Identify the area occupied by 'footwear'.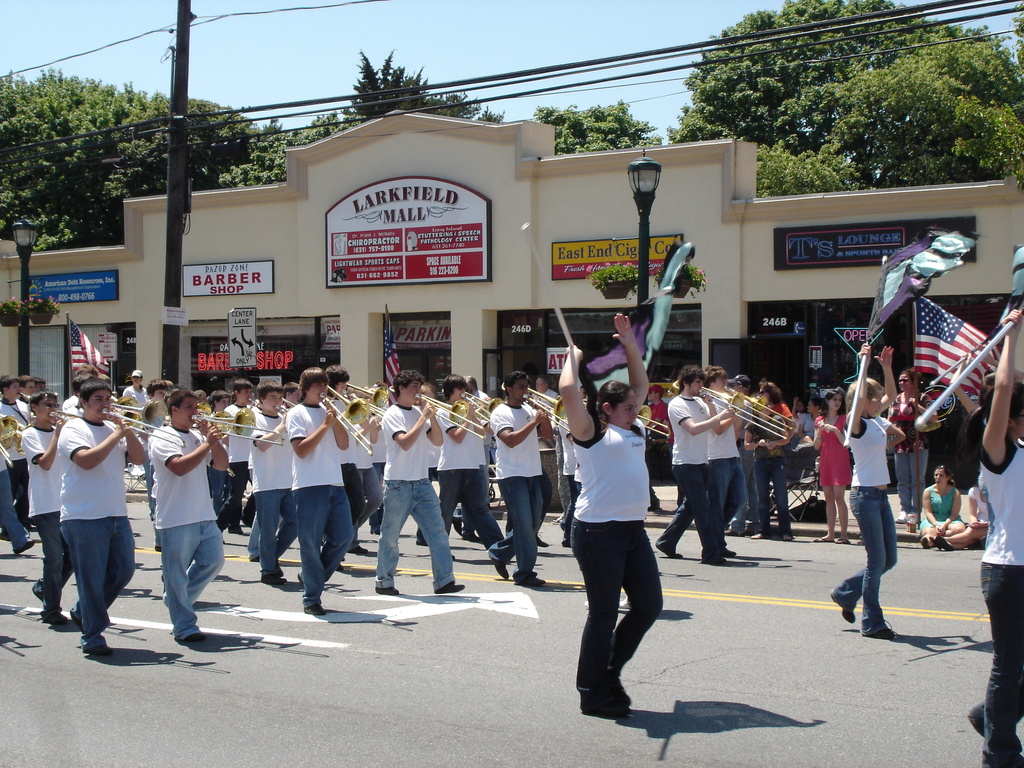
Area: pyautogui.locateOnScreen(44, 606, 60, 623).
